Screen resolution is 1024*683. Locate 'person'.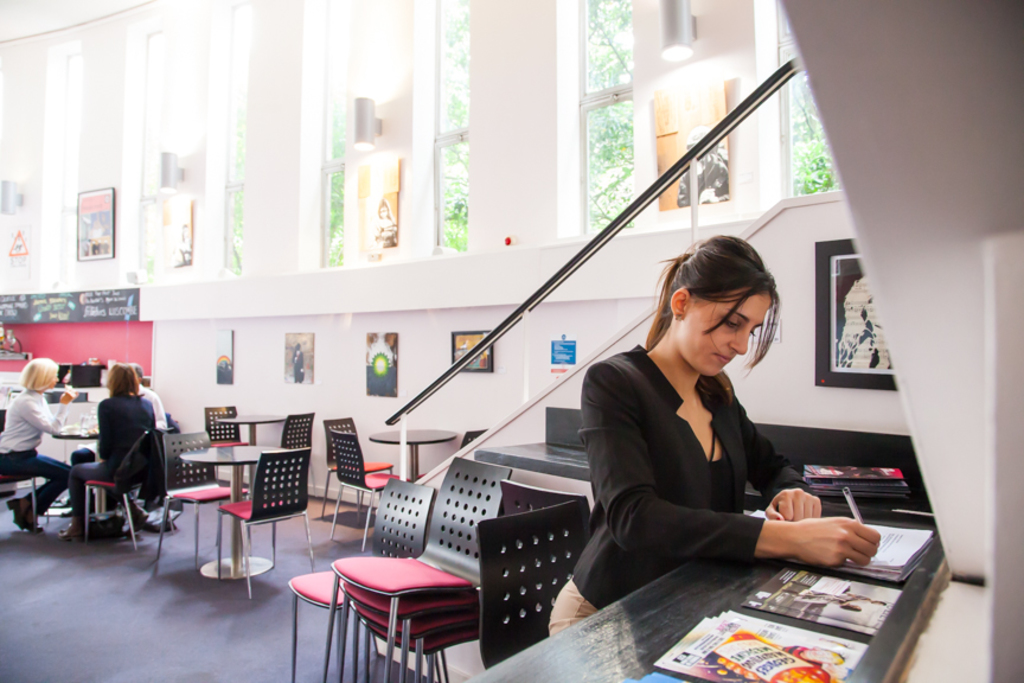
bbox(63, 360, 153, 550).
